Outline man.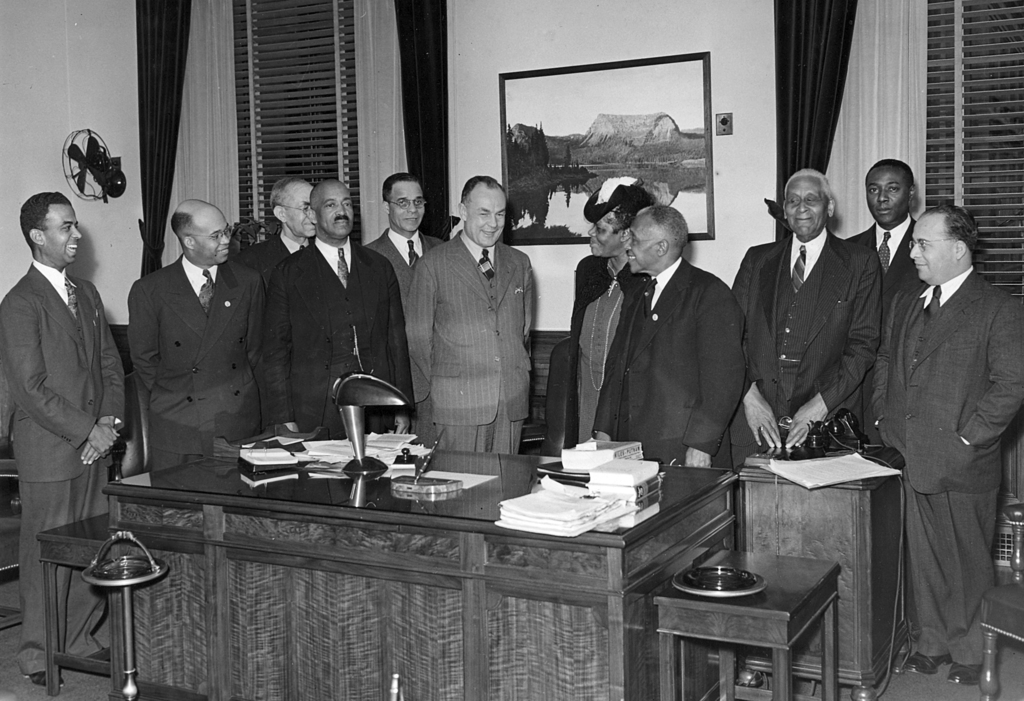
Outline: l=721, t=169, r=881, b=468.
